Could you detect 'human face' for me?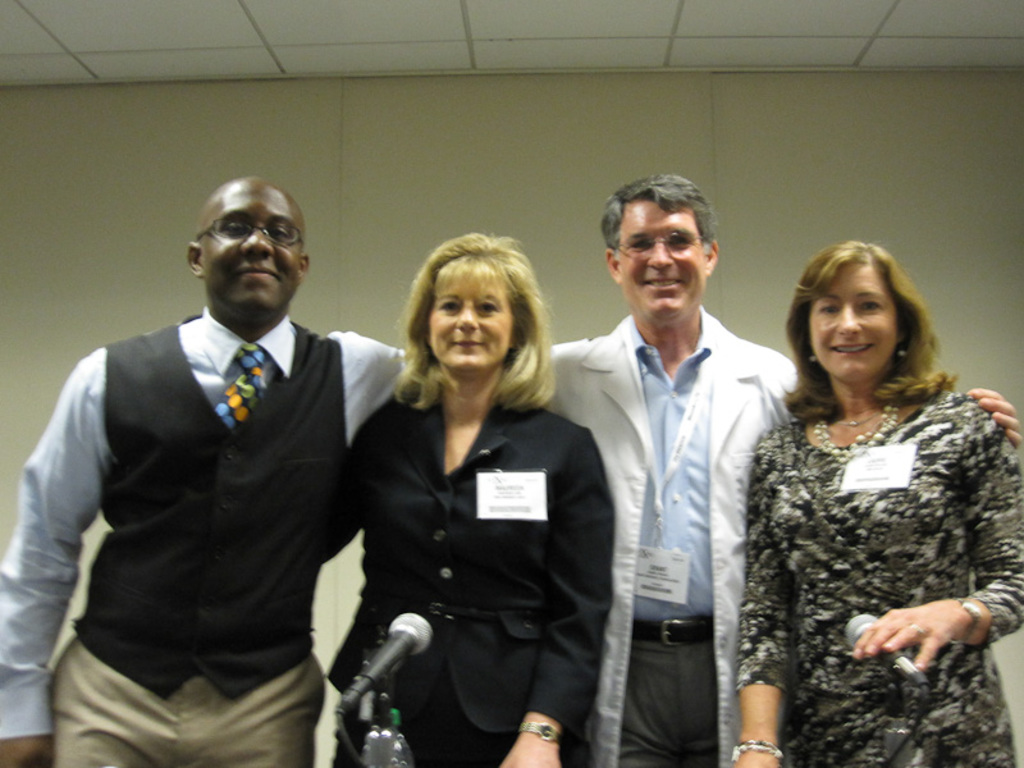
Detection result: x1=608 y1=192 x2=710 y2=306.
